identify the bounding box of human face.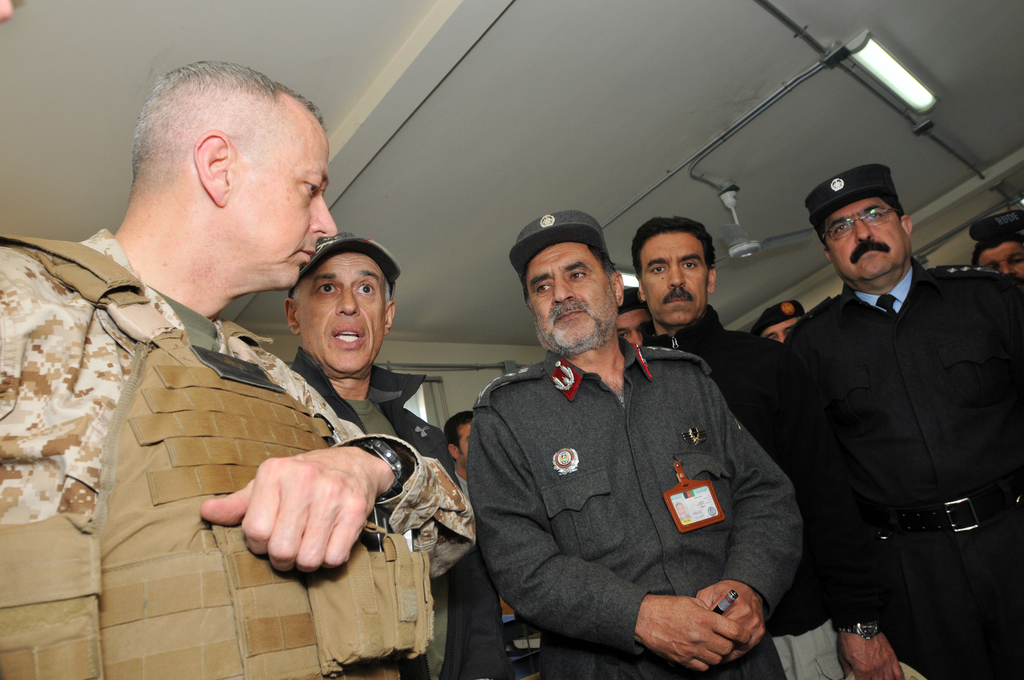
{"x1": 230, "y1": 118, "x2": 341, "y2": 287}.
